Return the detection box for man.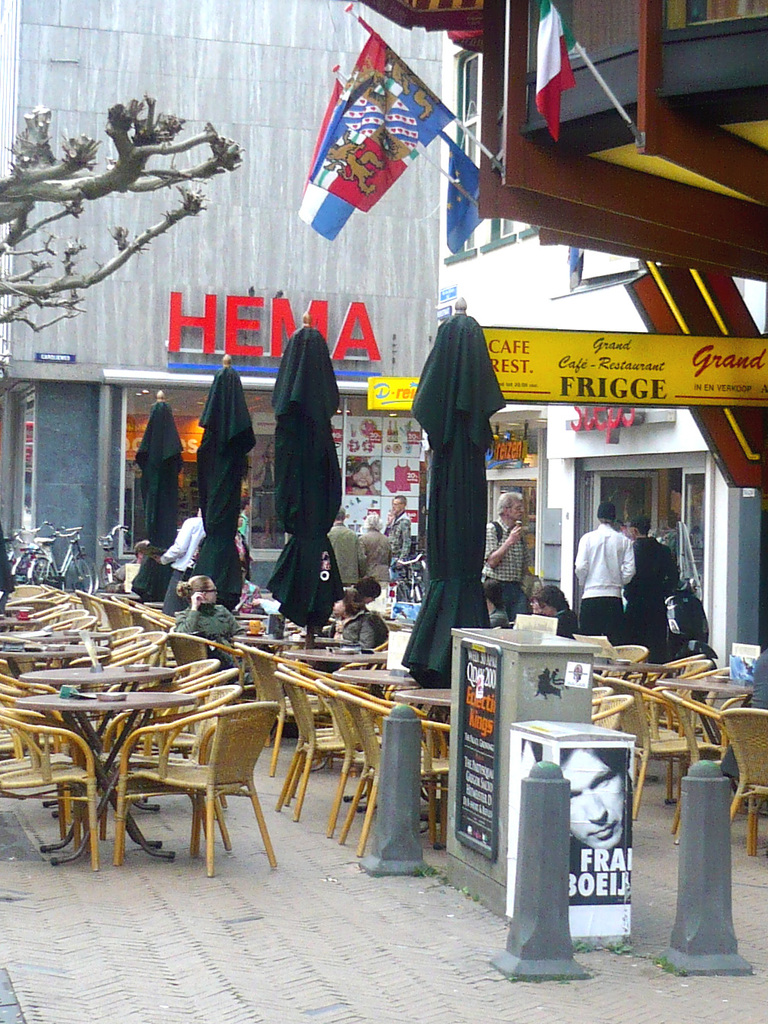
select_region(478, 492, 540, 619).
